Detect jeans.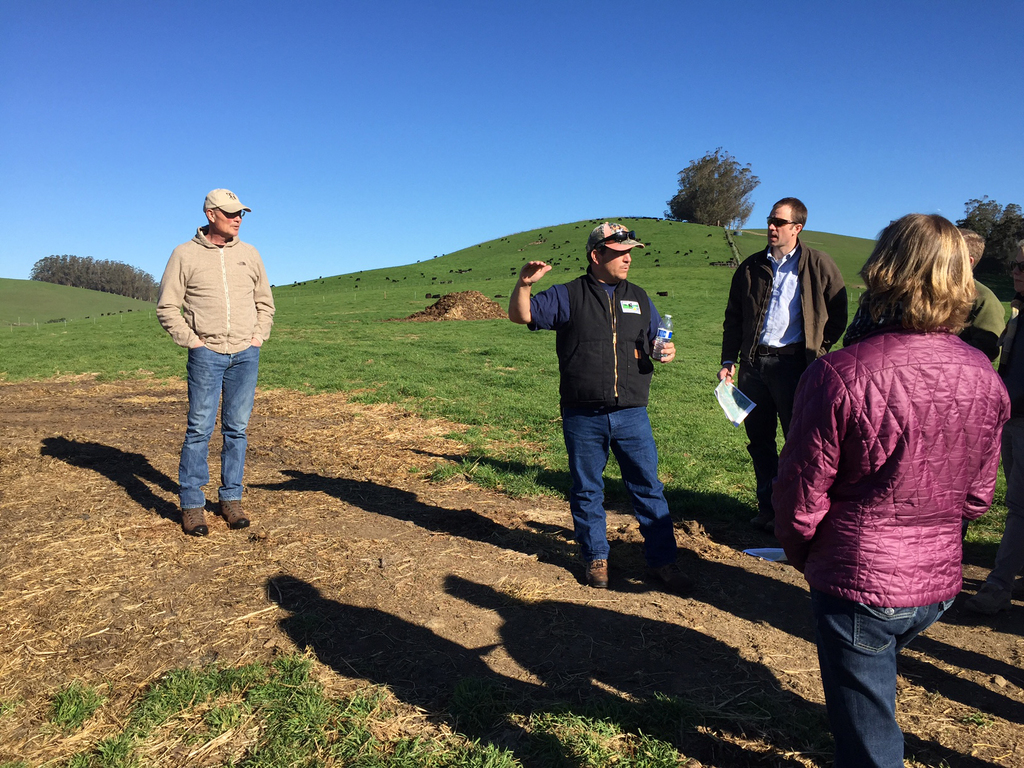
Detected at <box>738,344,812,516</box>.
